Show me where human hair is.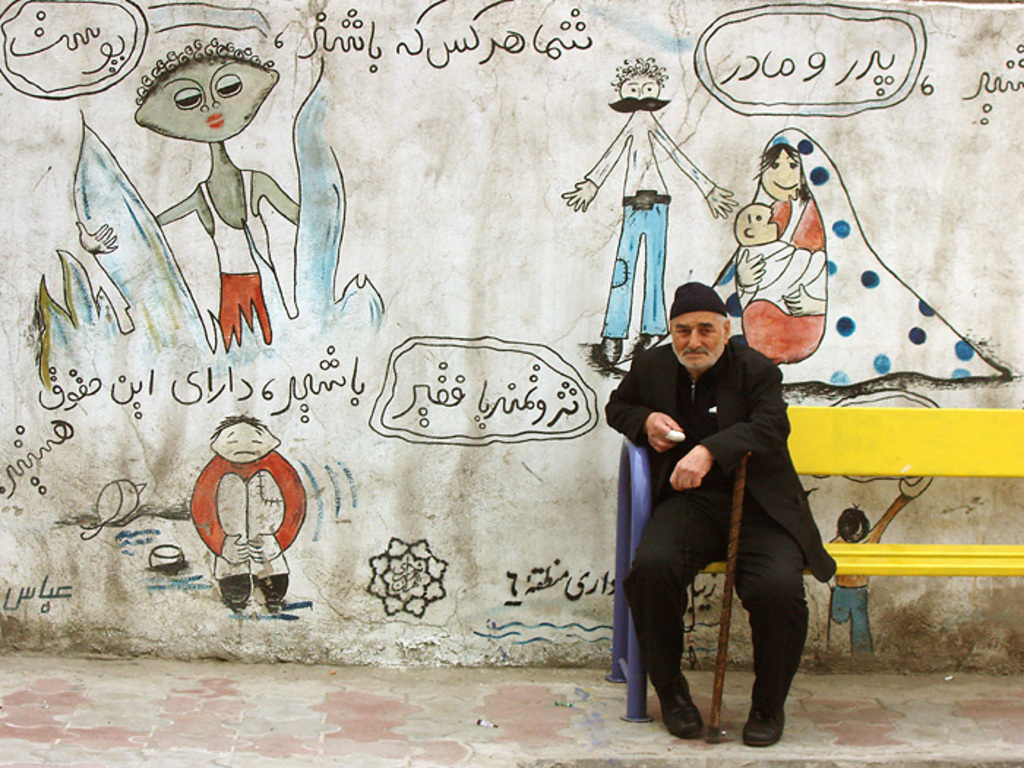
human hair is at <region>209, 413, 266, 439</region>.
